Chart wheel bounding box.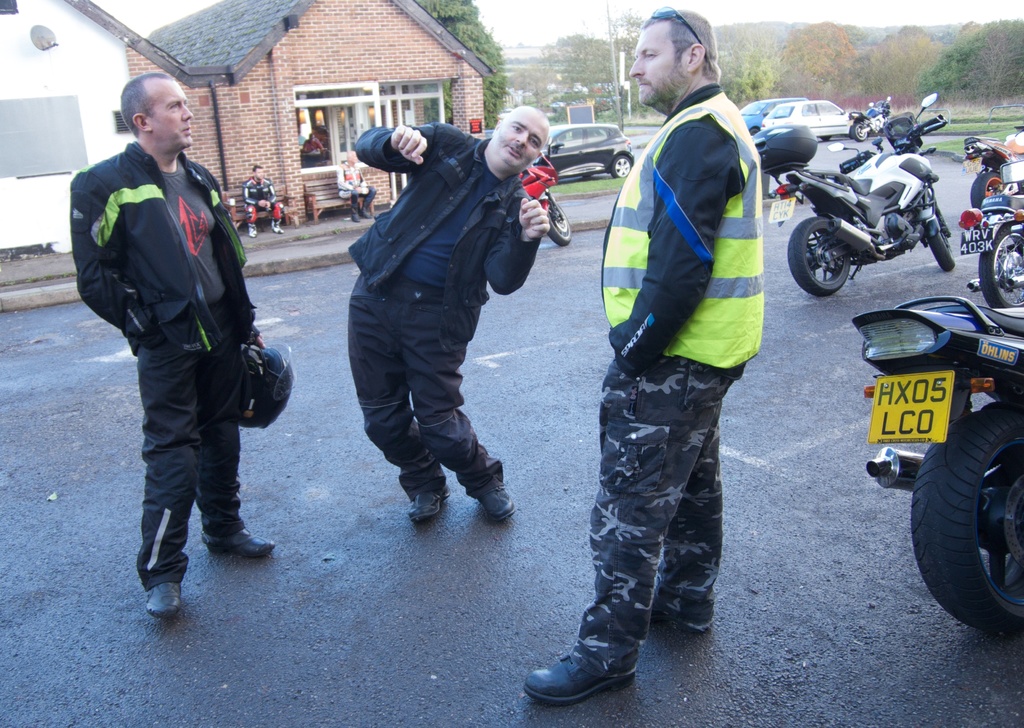
Charted: [left=845, top=115, right=873, bottom=145].
